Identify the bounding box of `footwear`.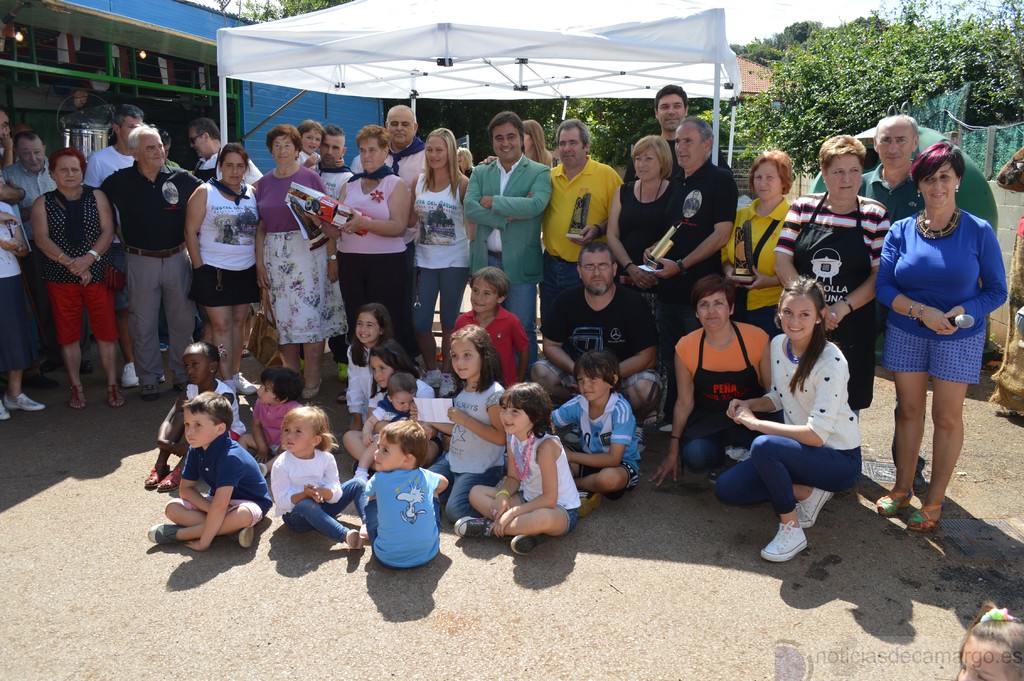
l=259, t=462, r=269, b=477.
